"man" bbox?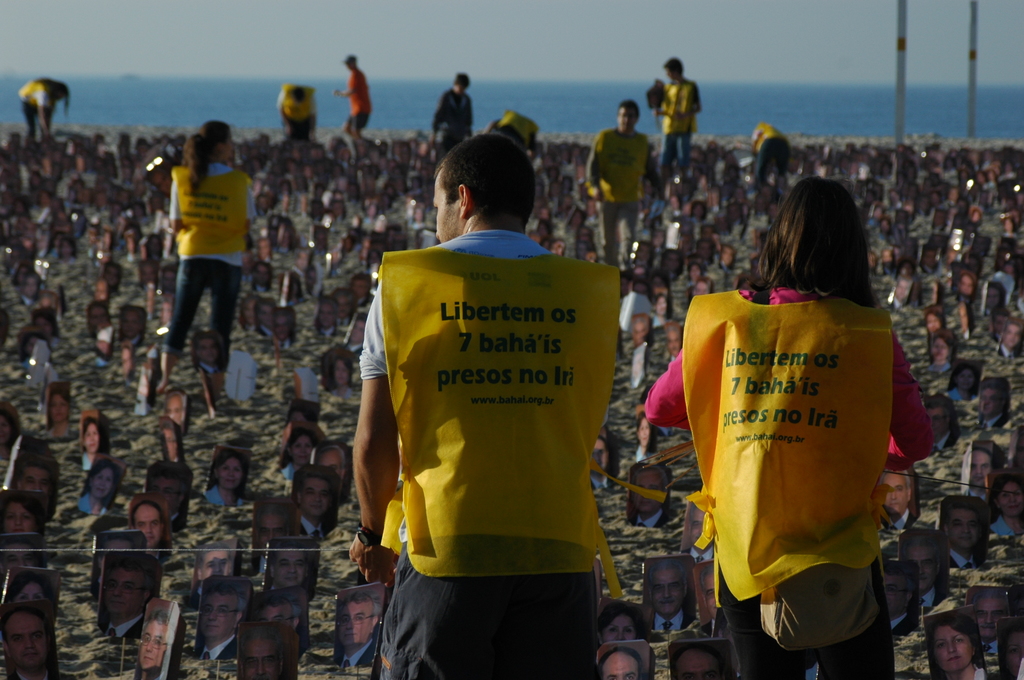
<bbox>132, 500, 165, 560</bbox>
